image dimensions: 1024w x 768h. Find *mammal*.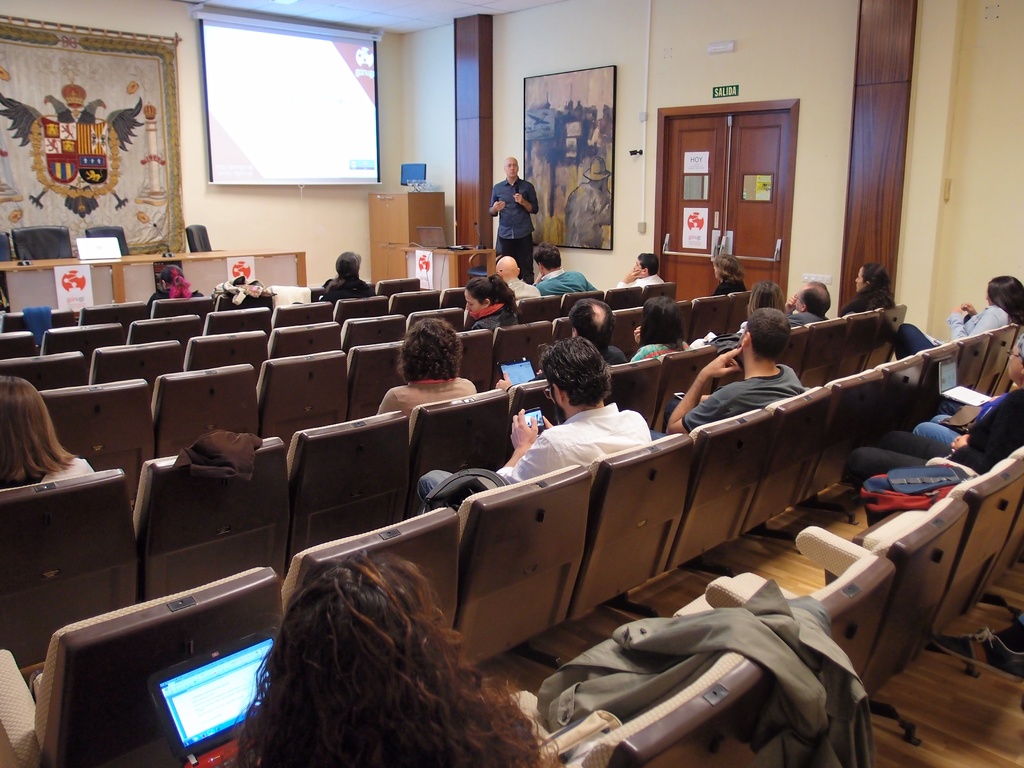
734/278/787/328.
